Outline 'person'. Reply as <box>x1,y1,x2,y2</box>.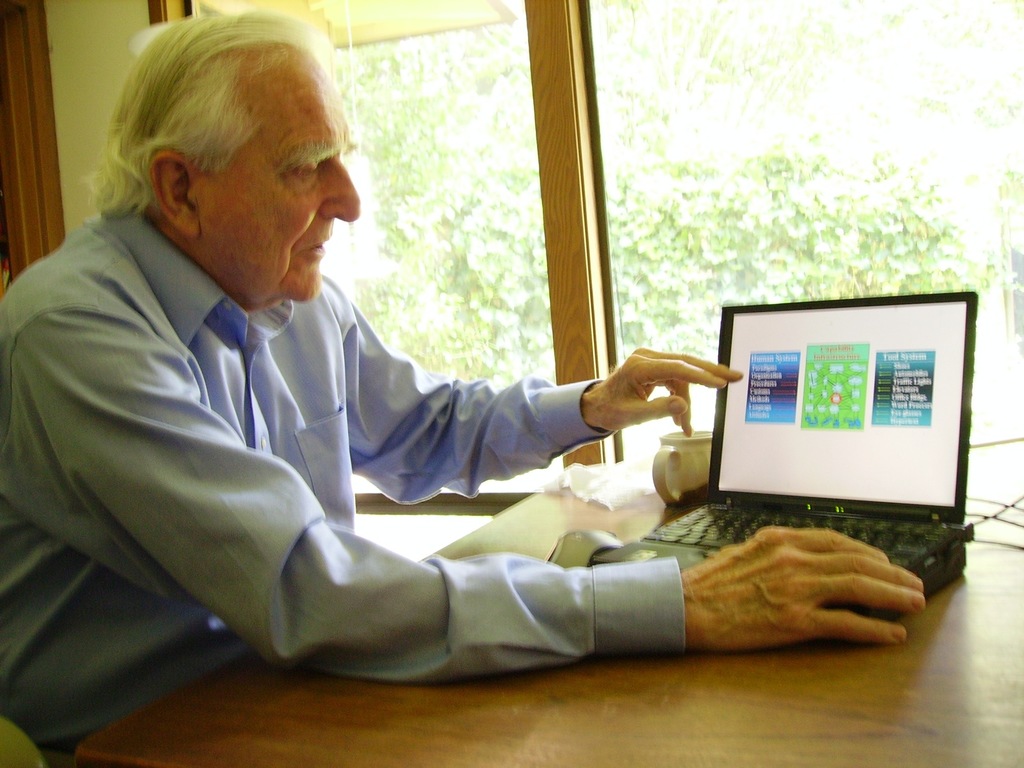
<box>1,11,915,737</box>.
